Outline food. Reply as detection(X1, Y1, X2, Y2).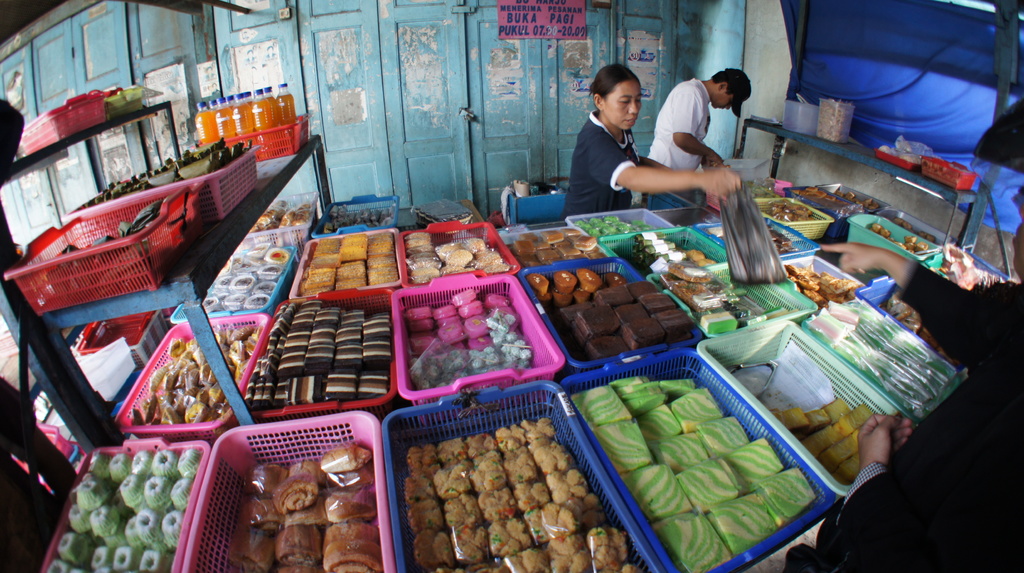
detection(883, 214, 938, 246).
